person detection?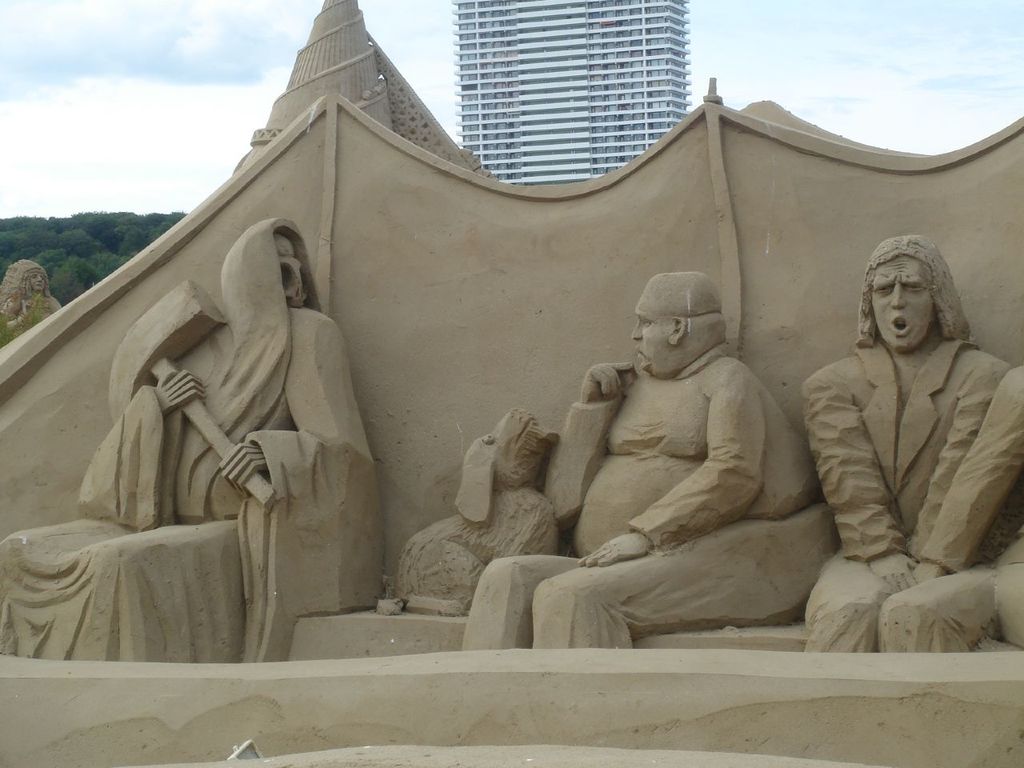
locate(462, 270, 835, 650)
